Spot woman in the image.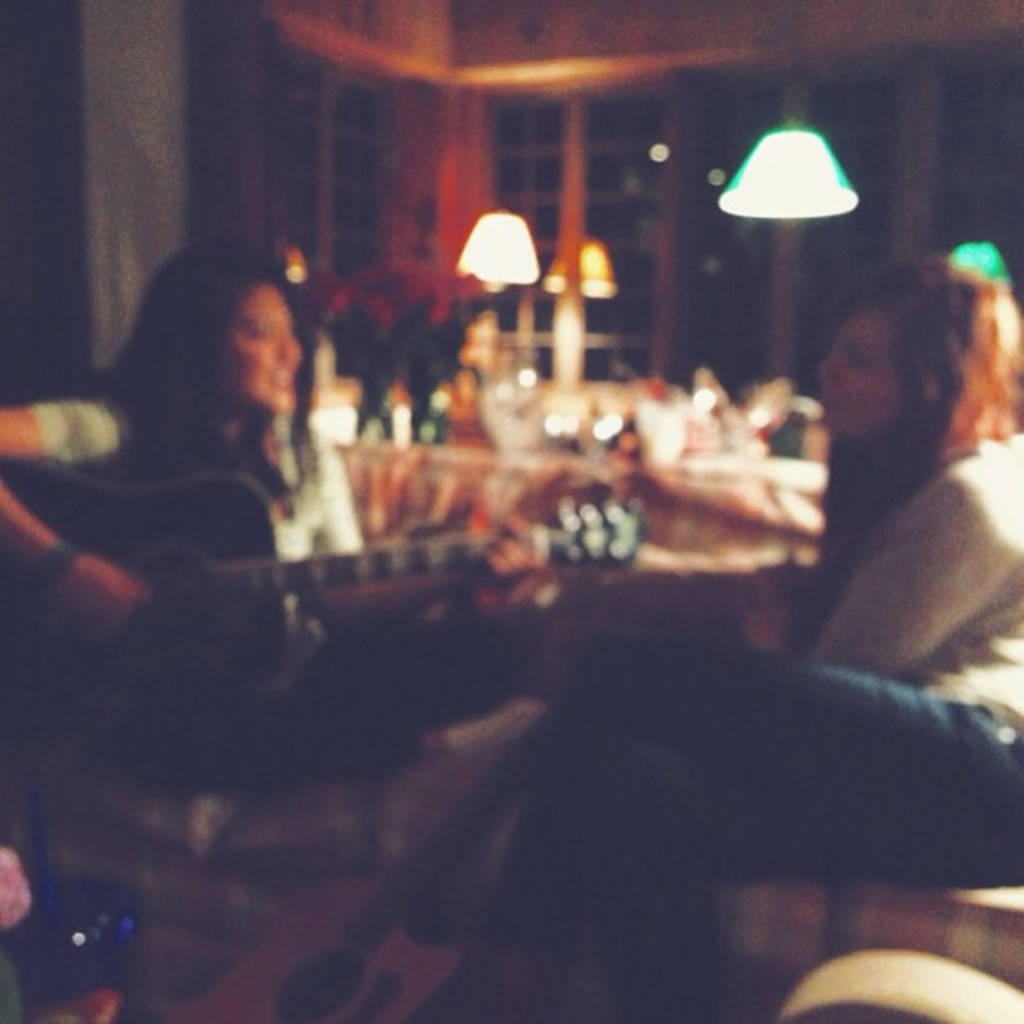
woman found at box=[47, 229, 403, 840].
